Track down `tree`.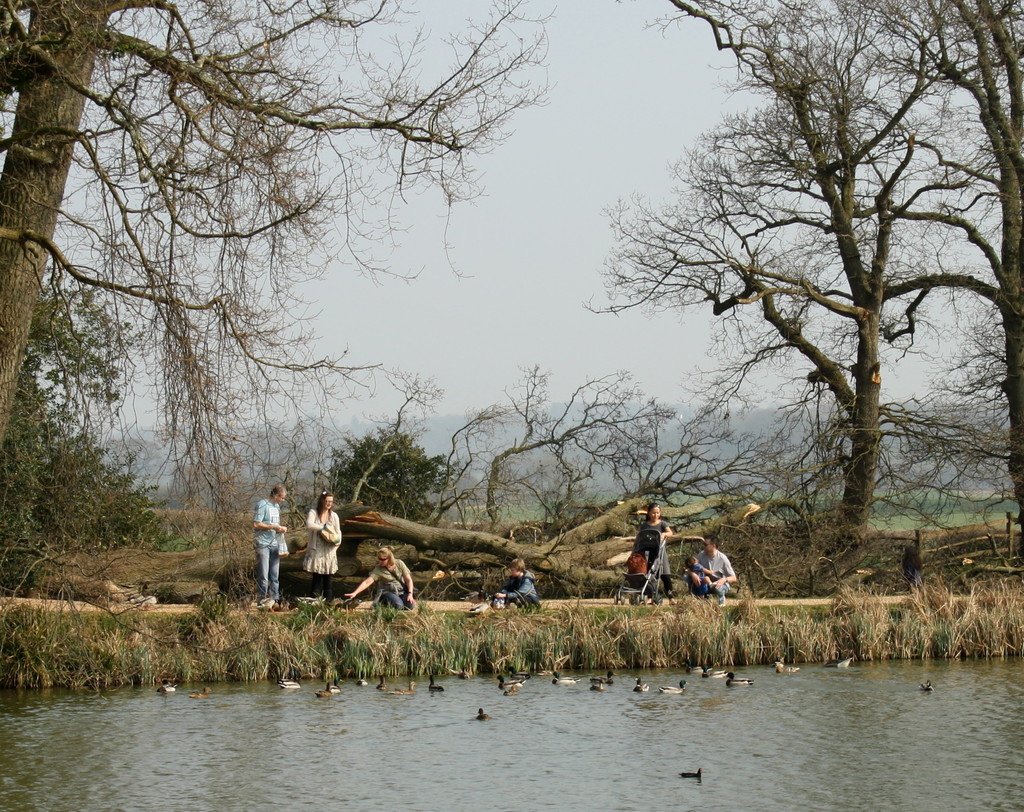
Tracked to x1=0, y1=0, x2=552, y2=606.
